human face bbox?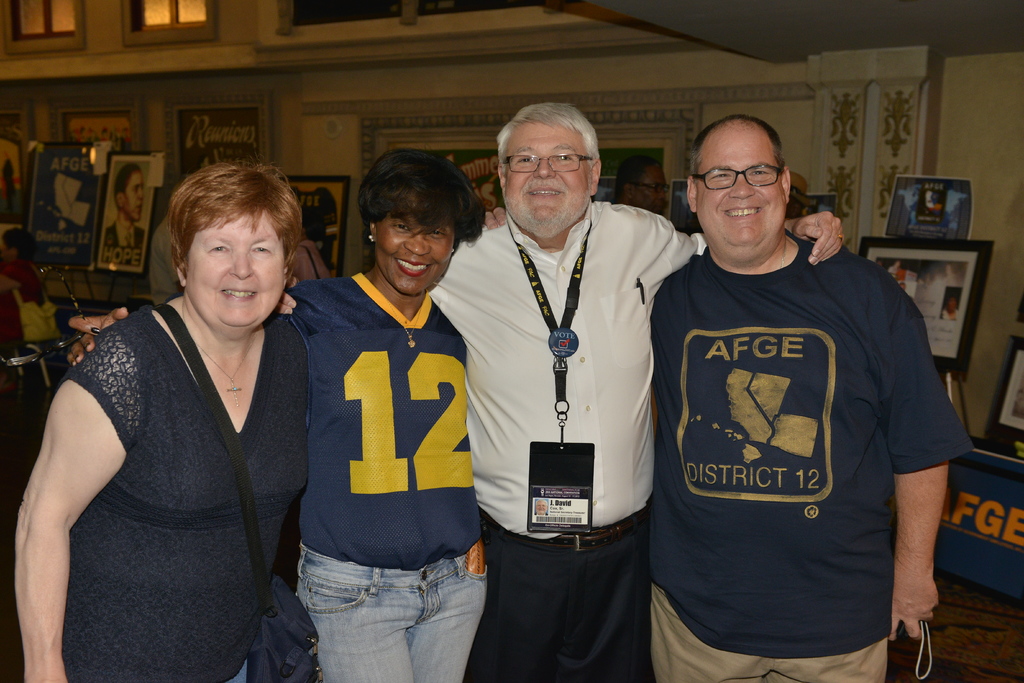
box=[700, 115, 785, 259]
